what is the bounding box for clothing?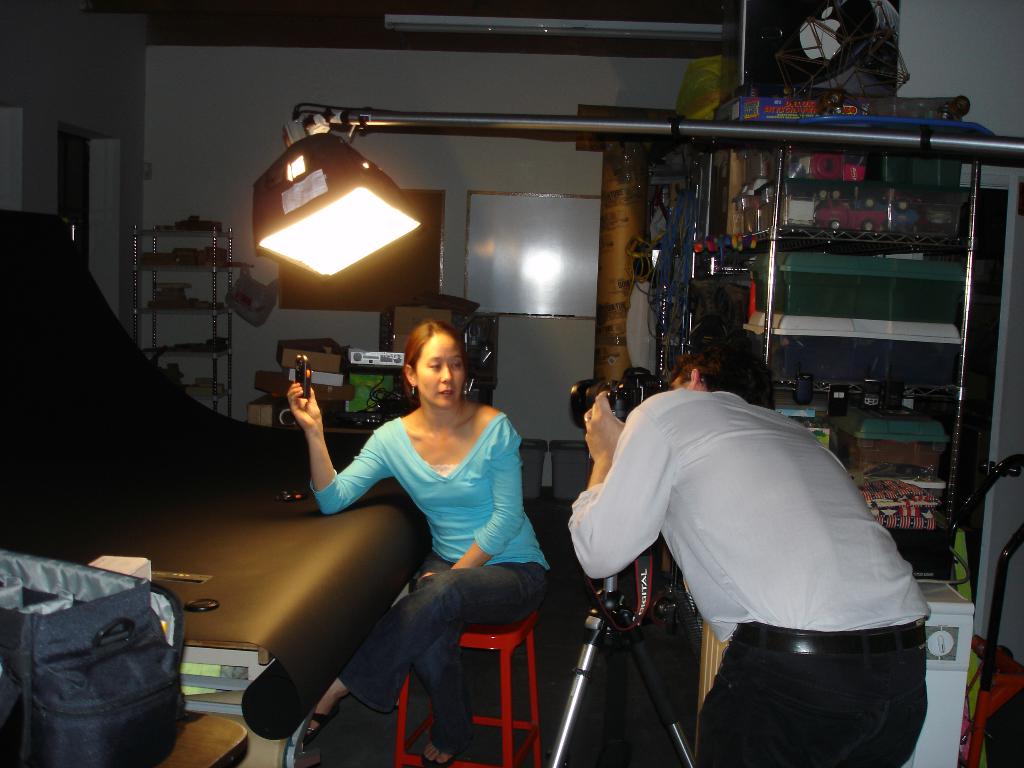
bbox=(565, 363, 948, 747).
